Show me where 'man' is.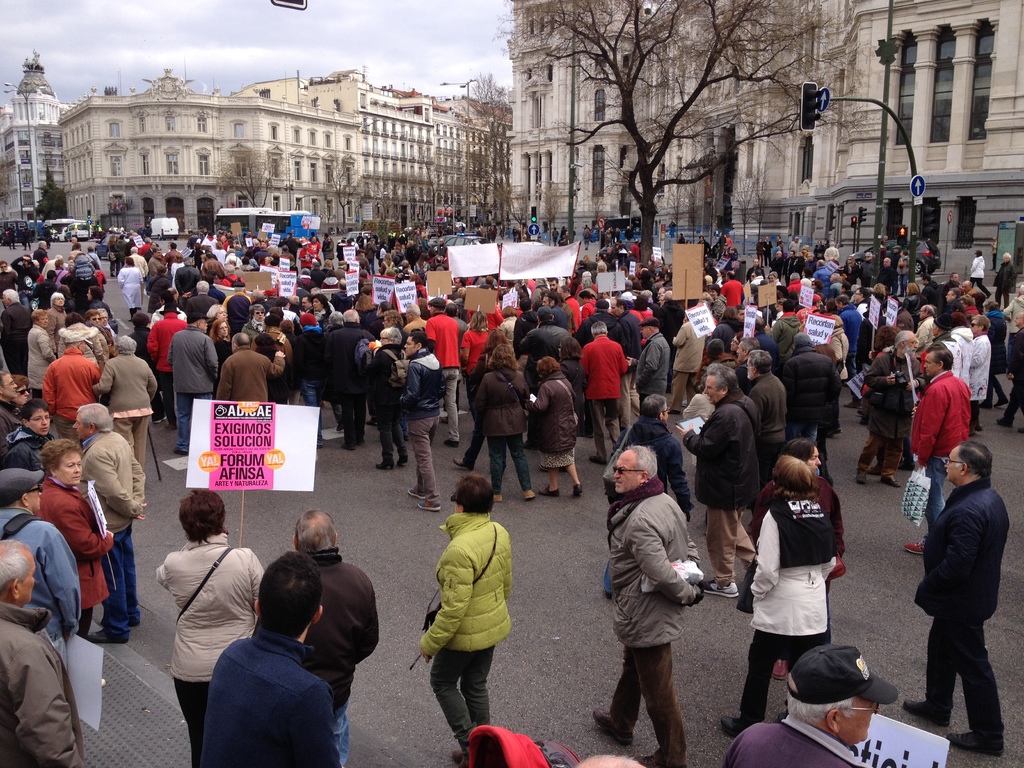
'man' is at x1=911 y1=305 x2=935 y2=349.
